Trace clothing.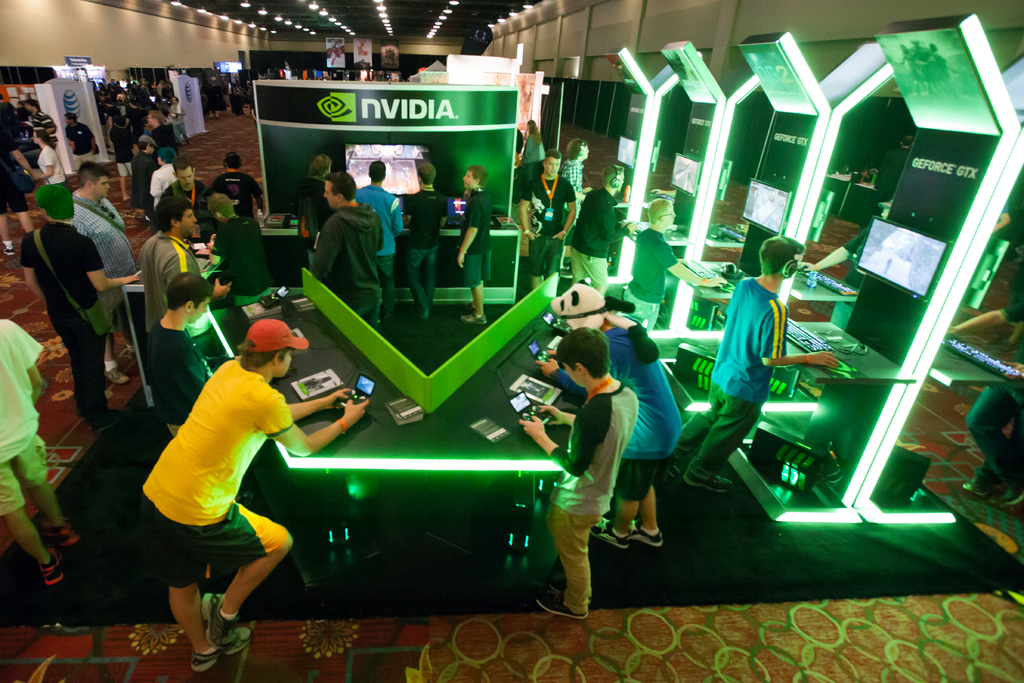
Traced to select_region(518, 178, 583, 276).
